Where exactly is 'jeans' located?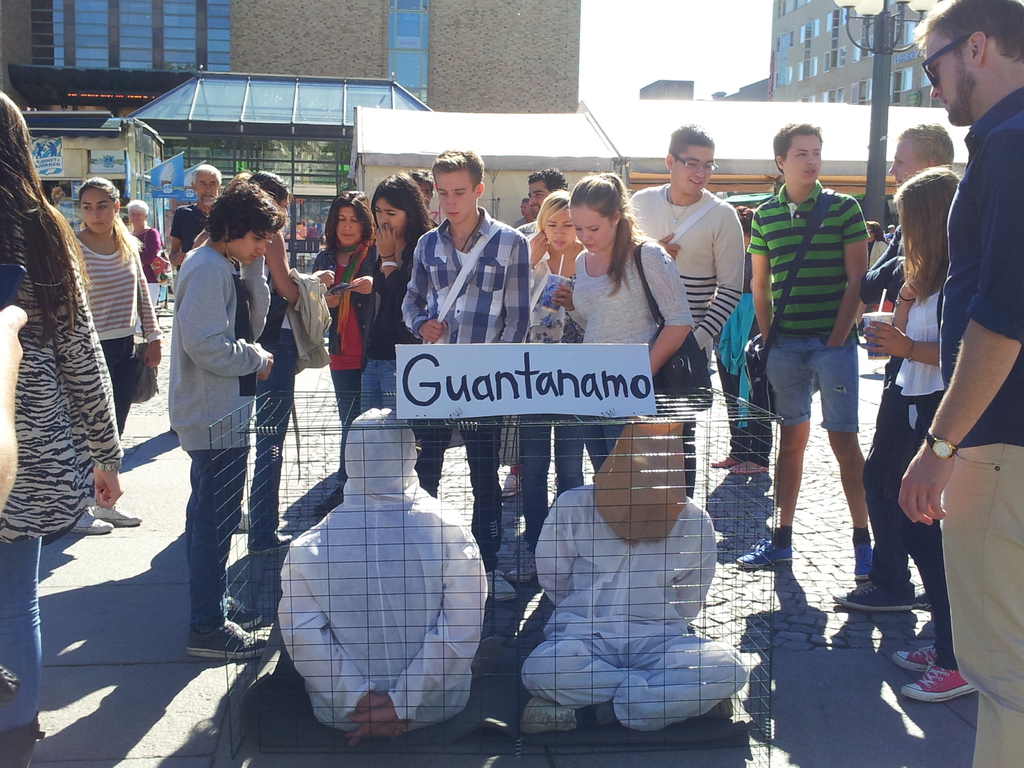
Its bounding box is (left=0, top=532, right=51, bottom=759).
